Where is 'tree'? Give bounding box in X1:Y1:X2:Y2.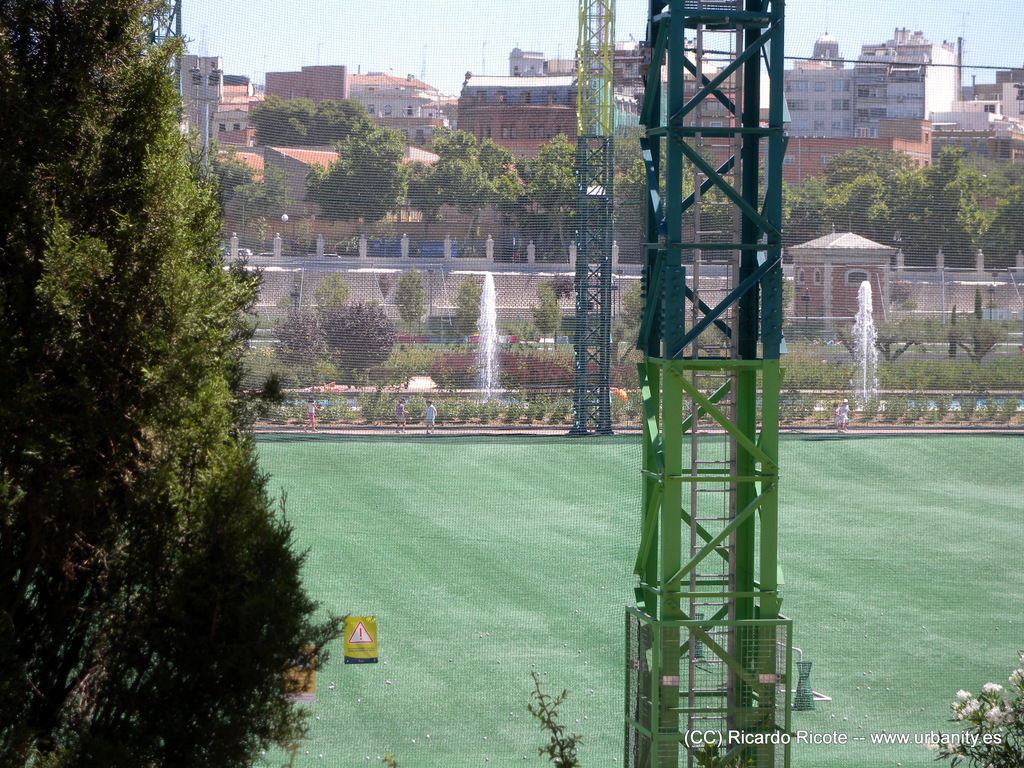
973:185:1023:270.
